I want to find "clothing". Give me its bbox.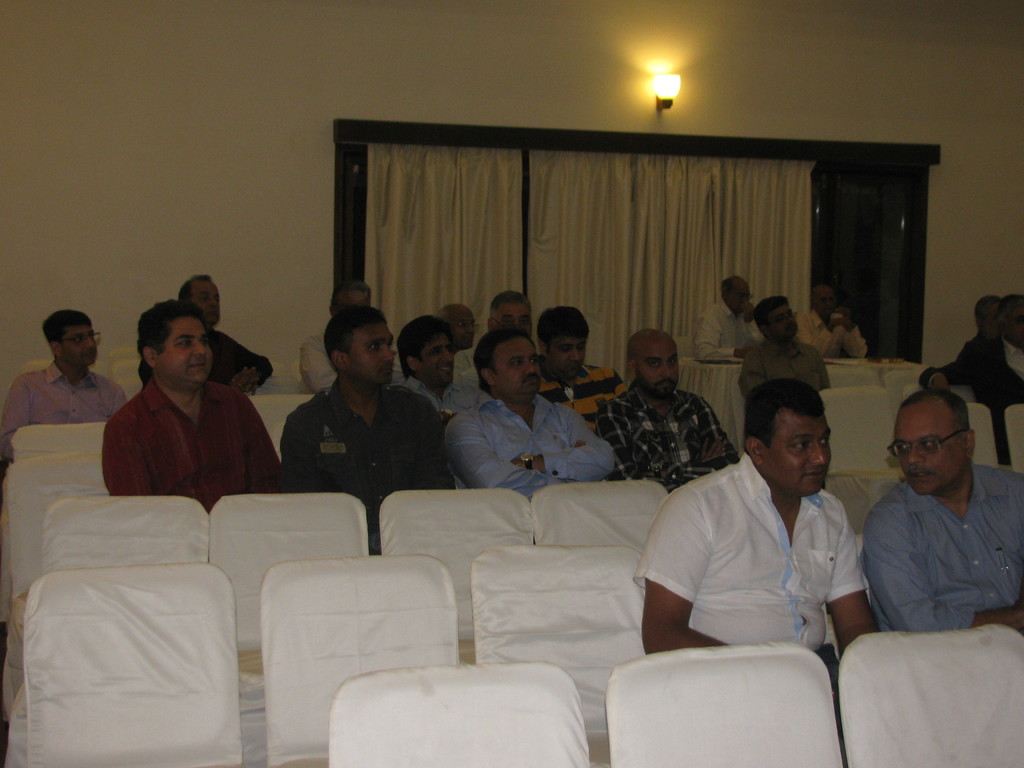
pyautogui.locateOnScreen(958, 331, 993, 365).
